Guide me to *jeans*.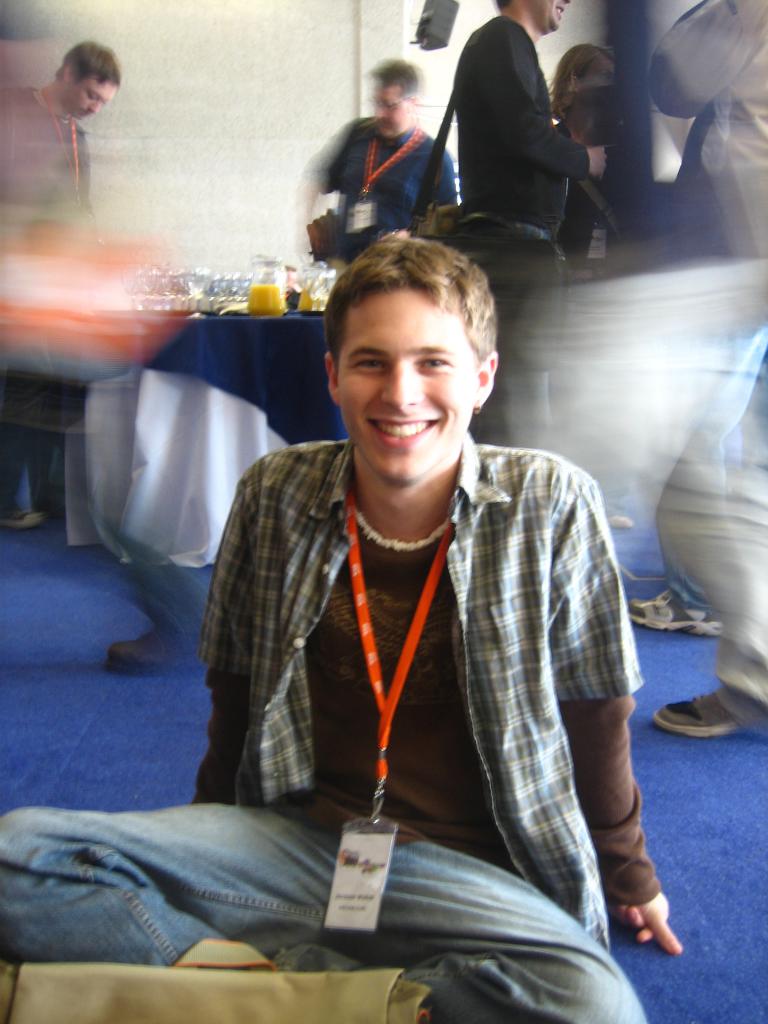
Guidance: bbox=[12, 781, 637, 993].
